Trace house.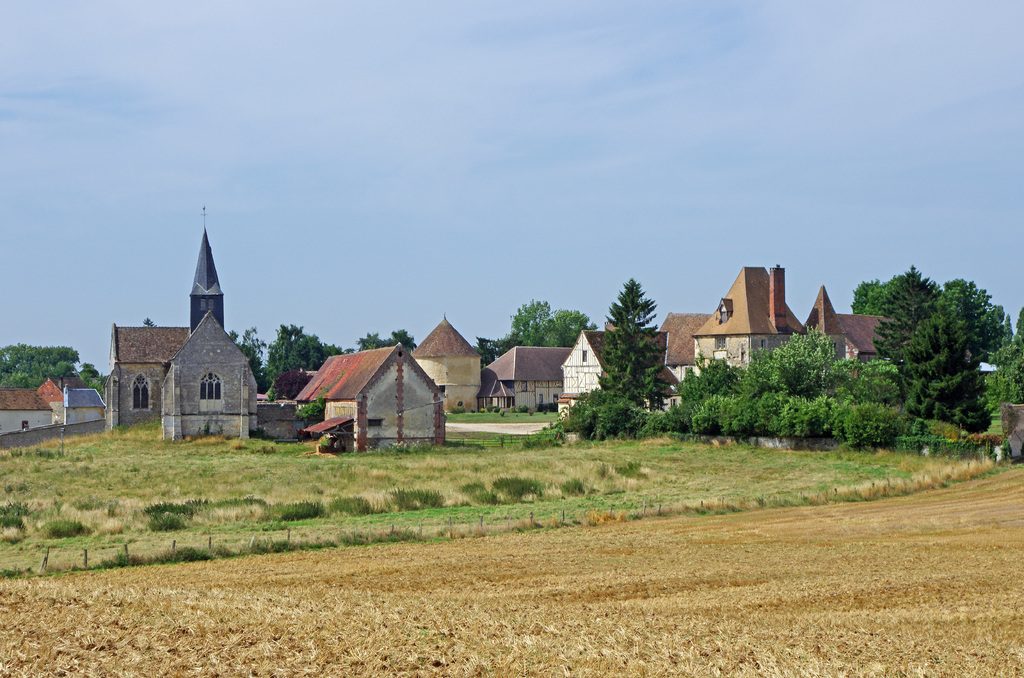
Traced to bbox(804, 287, 897, 375).
